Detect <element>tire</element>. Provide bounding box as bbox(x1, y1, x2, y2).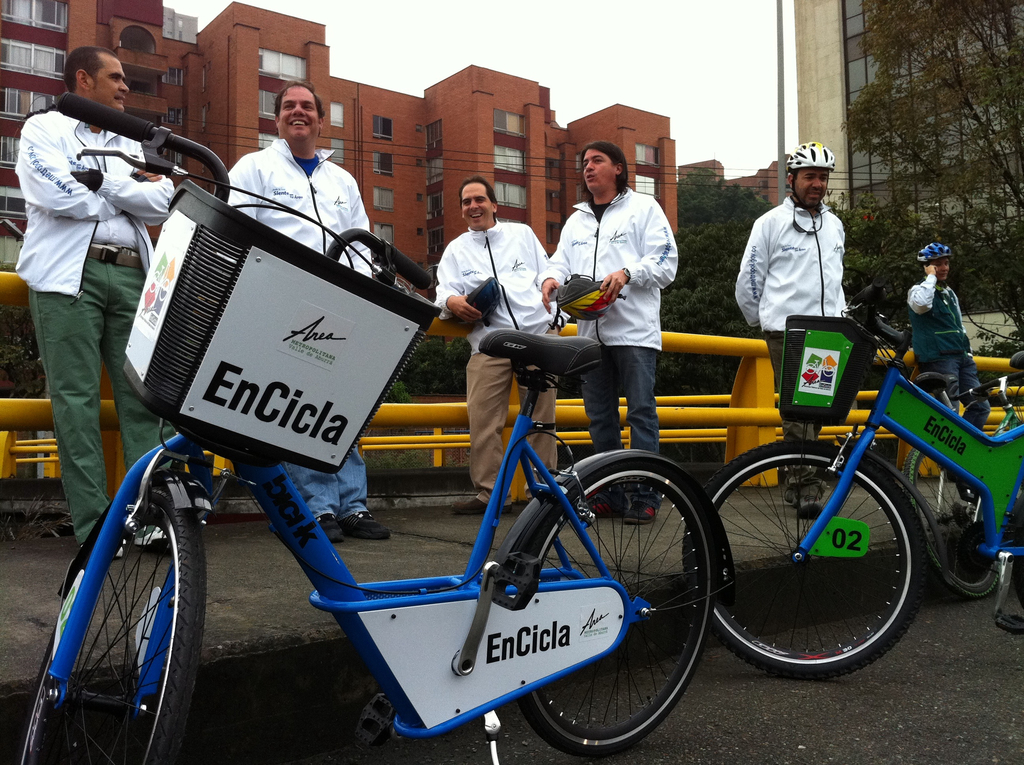
bbox(45, 469, 196, 750).
